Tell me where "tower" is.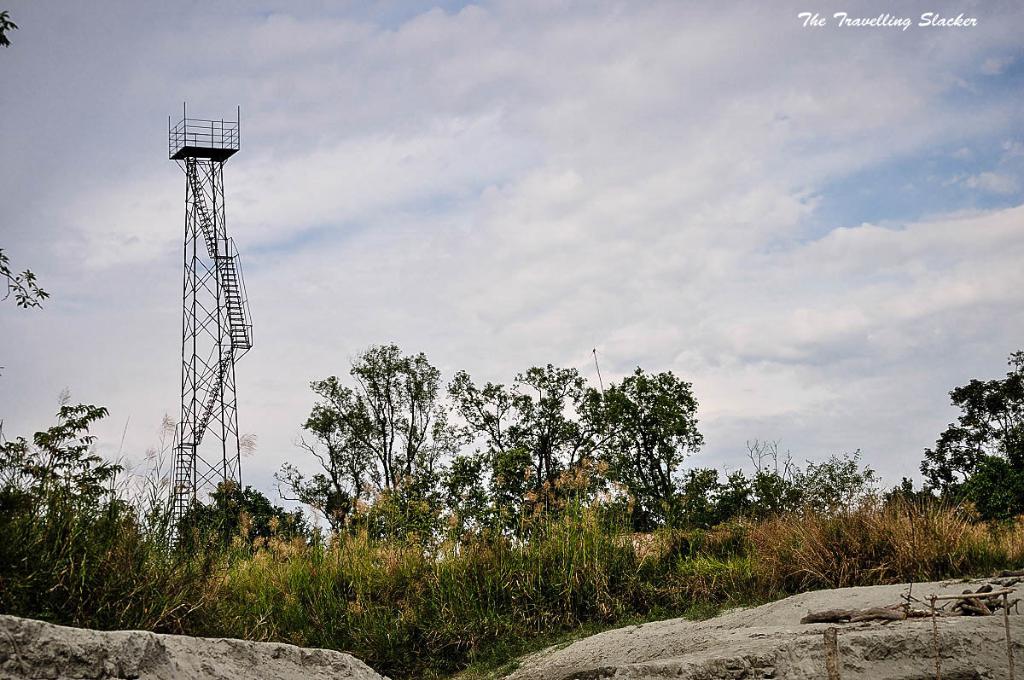
"tower" is at 138 159 260 495.
